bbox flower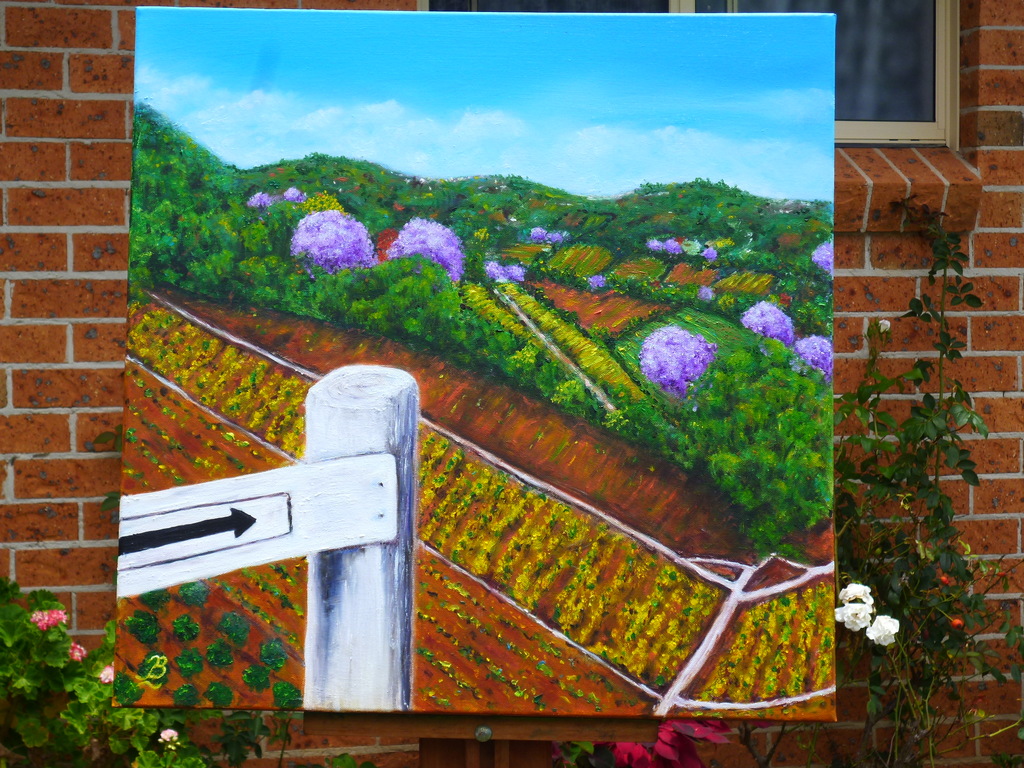
bbox=[488, 262, 530, 280]
